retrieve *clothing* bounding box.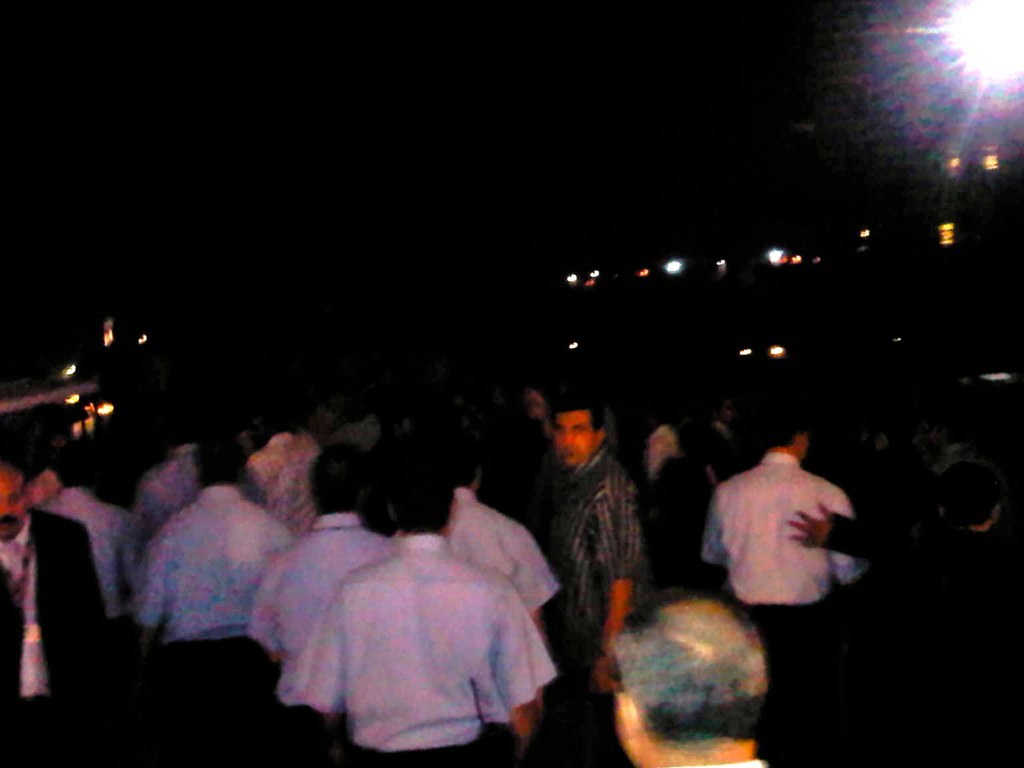
Bounding box: bbox=(236, 425, 335, 538).
